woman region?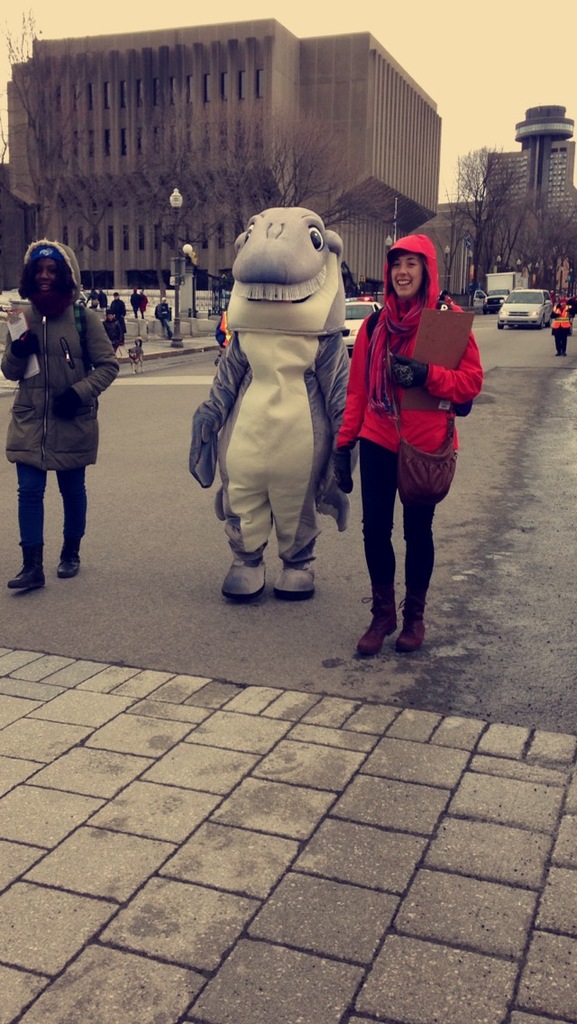
<region>4, 240, 121, 591</region>
